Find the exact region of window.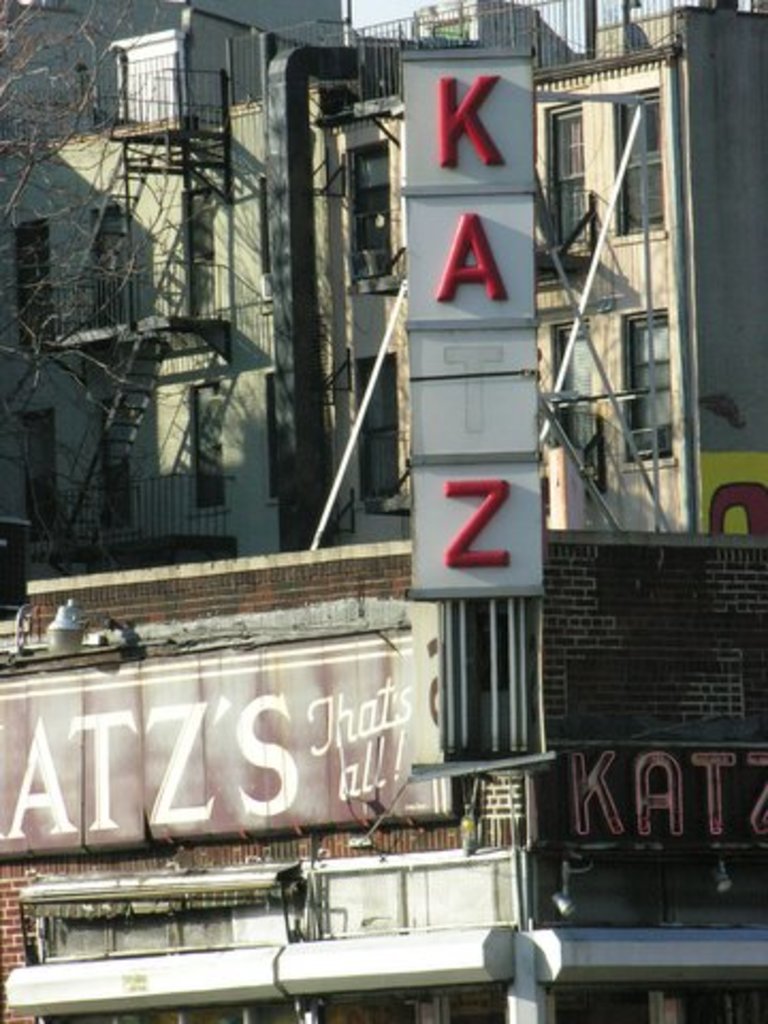
Exact region: [90, 397, 128, 533].
